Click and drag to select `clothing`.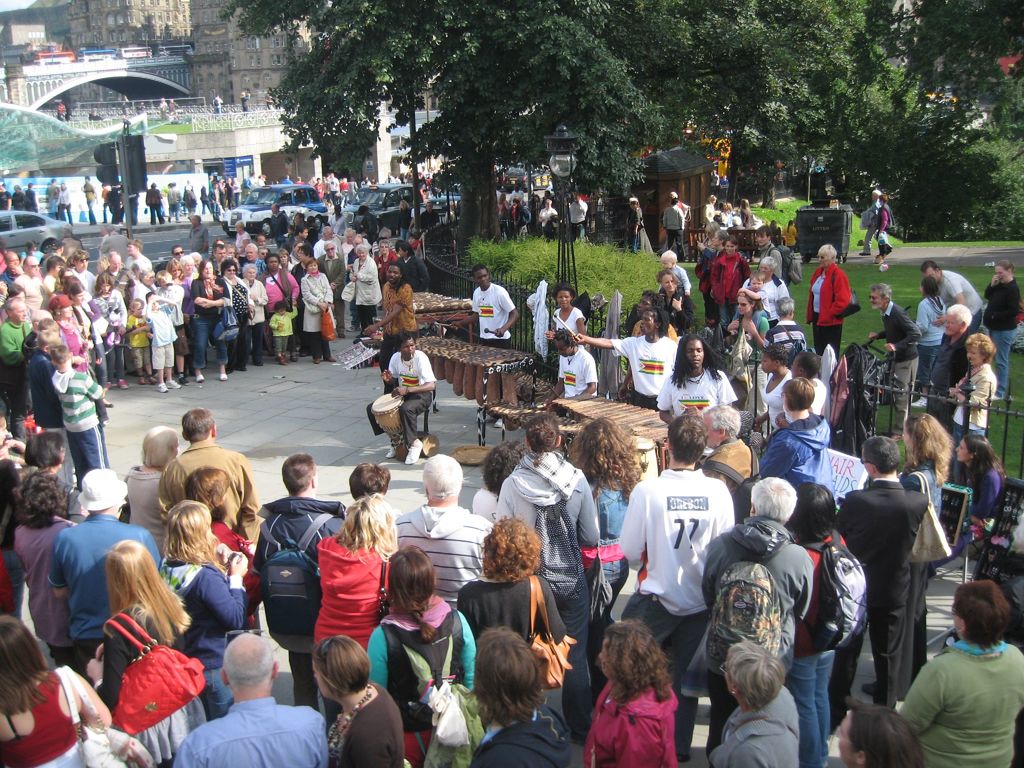
Selection: {"x1": 54, "y1": 103, "x2": 66, "y2": 122}.
